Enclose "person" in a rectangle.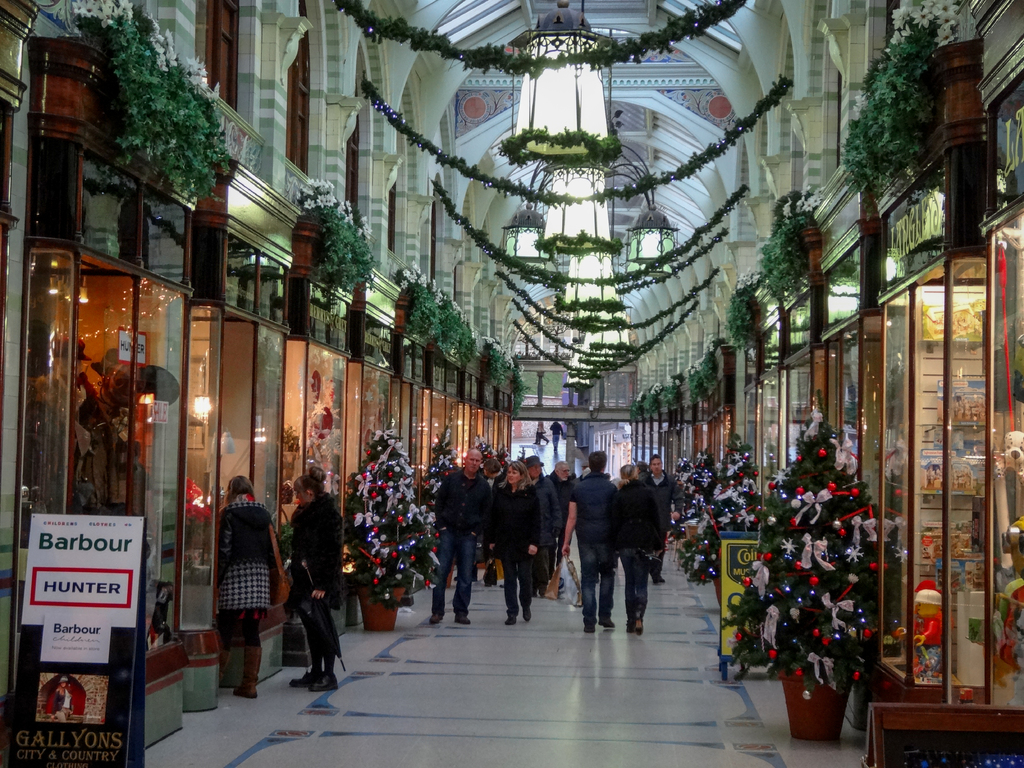
Rect(287, 468, 344, 686).
